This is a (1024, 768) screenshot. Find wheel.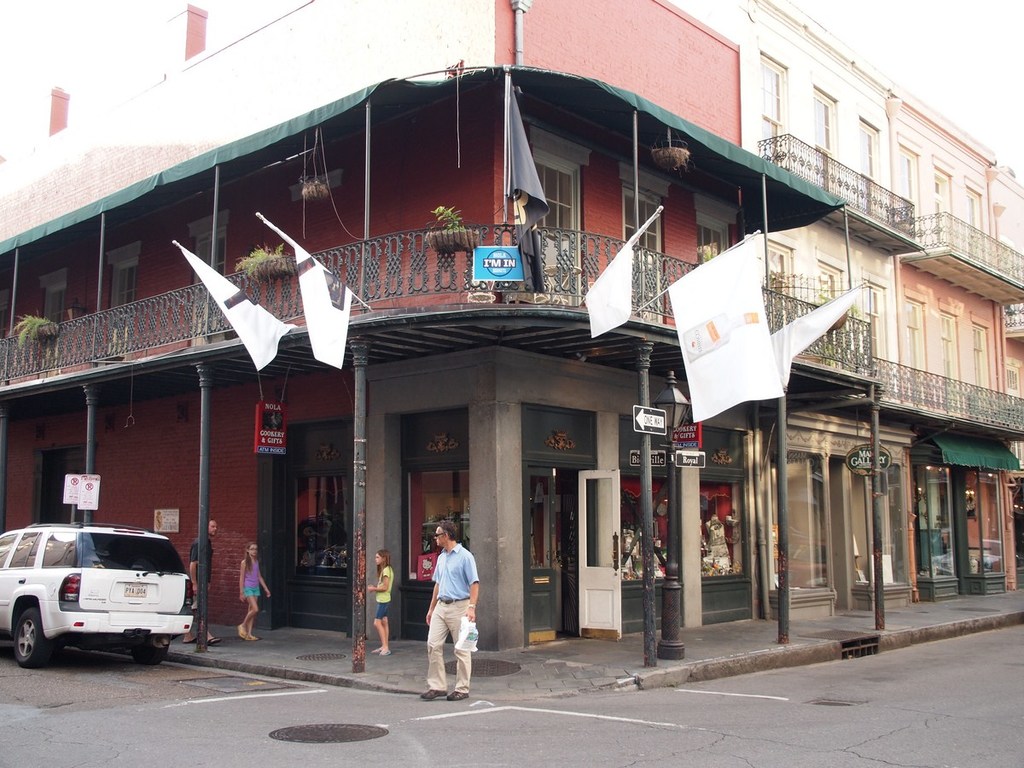
Bounding box: (9, 600, 55, 668).
